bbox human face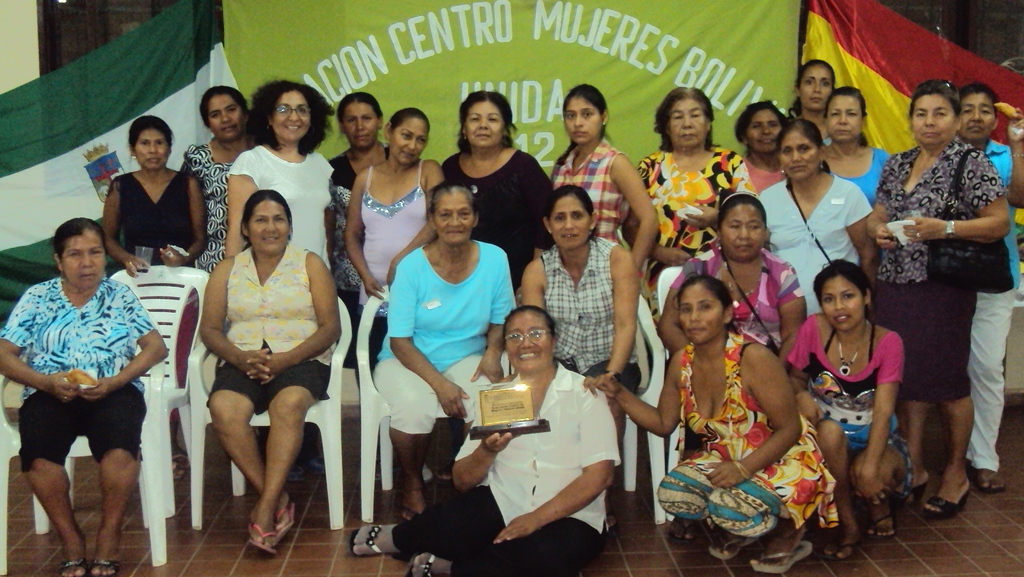
select_region(60, 225, 111, 280)
